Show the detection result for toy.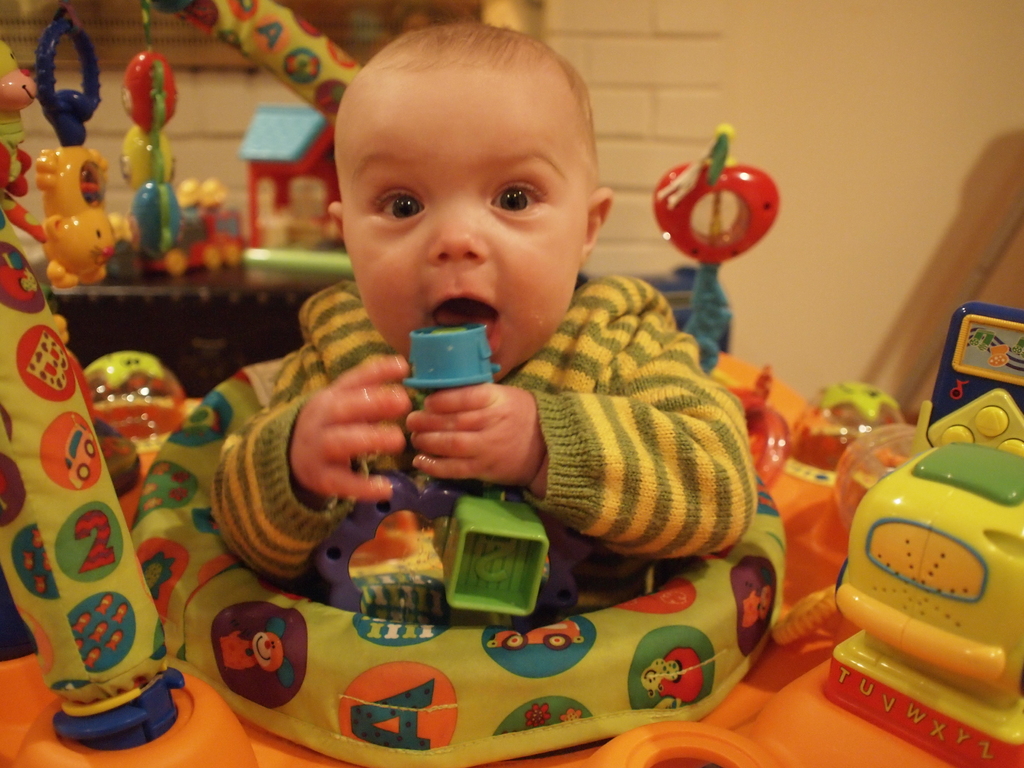
Rect(121, 7, 246, 285).
